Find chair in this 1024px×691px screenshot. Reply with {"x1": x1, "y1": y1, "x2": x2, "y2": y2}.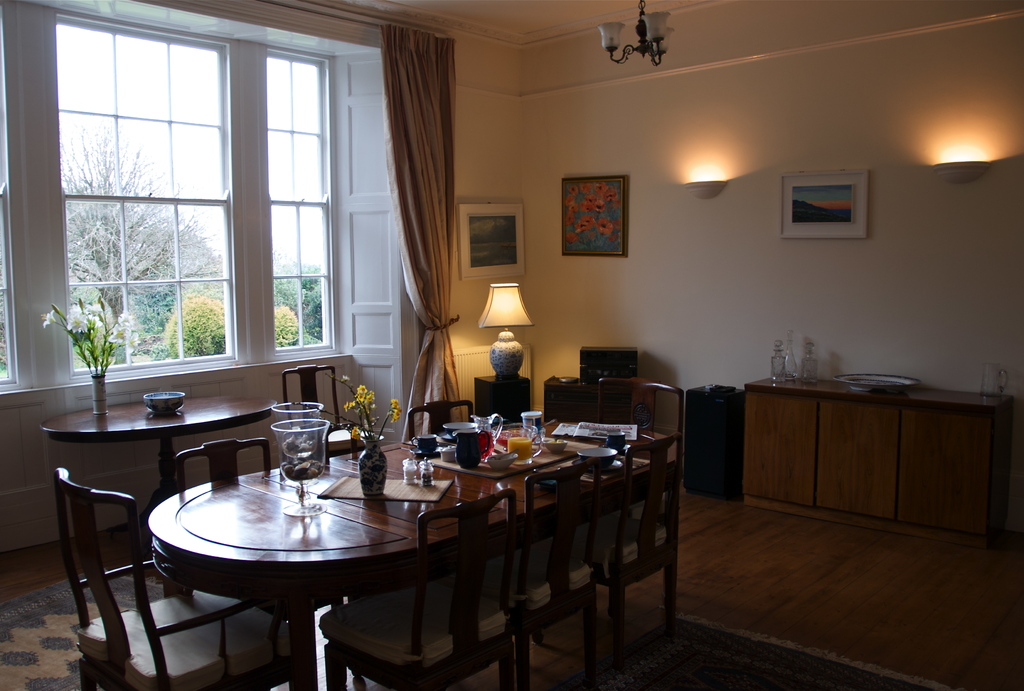
{"x1": 330, "y1": 491, "x2": 511, "y2": 690}.
